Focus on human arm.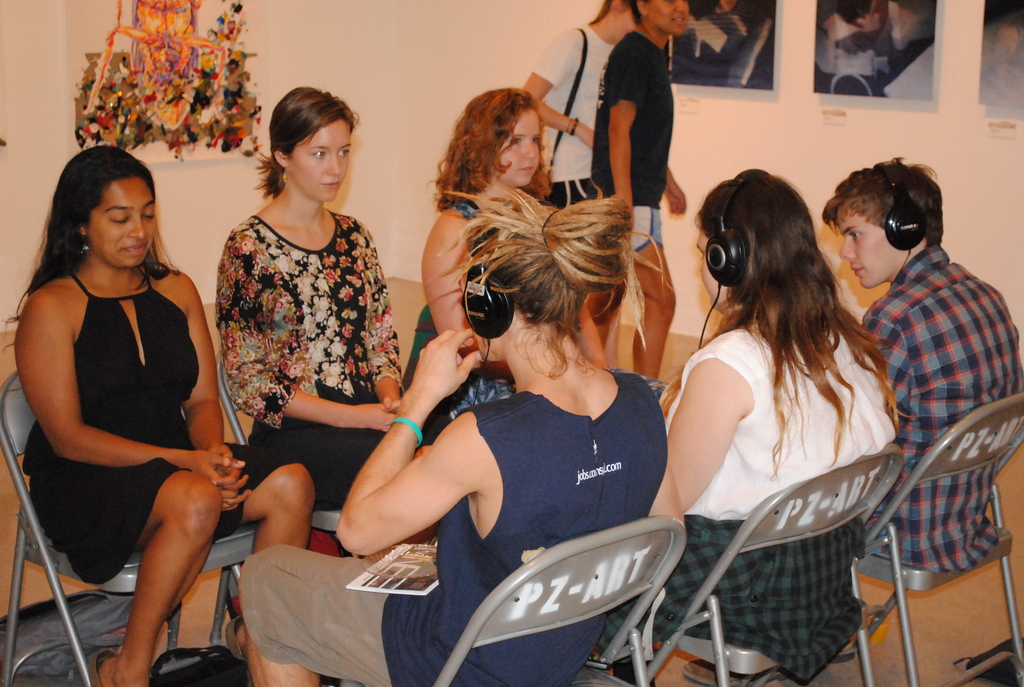
Focused at detection(657, 154, 695, 221).
